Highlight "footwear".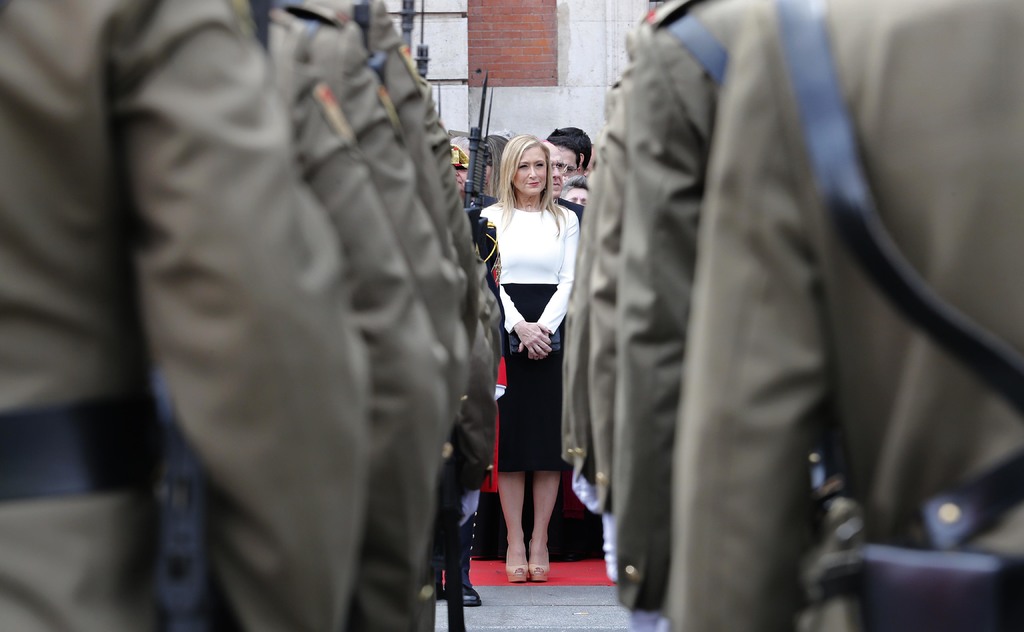
Highlighted region: box=[461, 585, 482, 605].
